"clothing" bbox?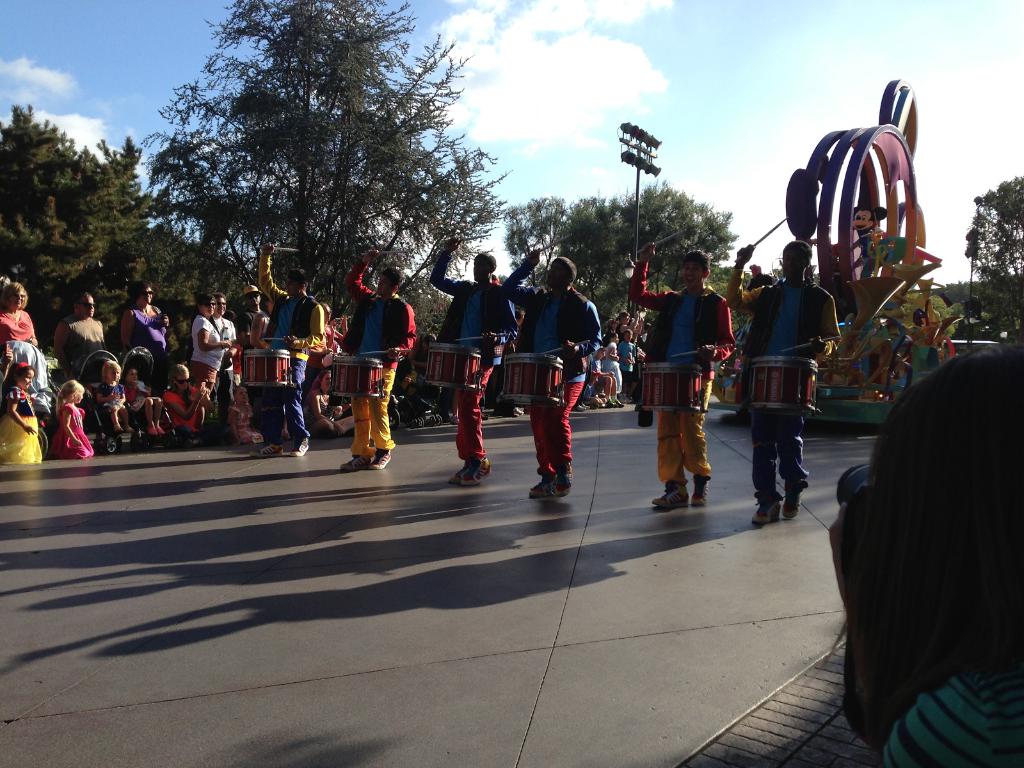
x1=873, y1=662, x2=1023, y2=766
